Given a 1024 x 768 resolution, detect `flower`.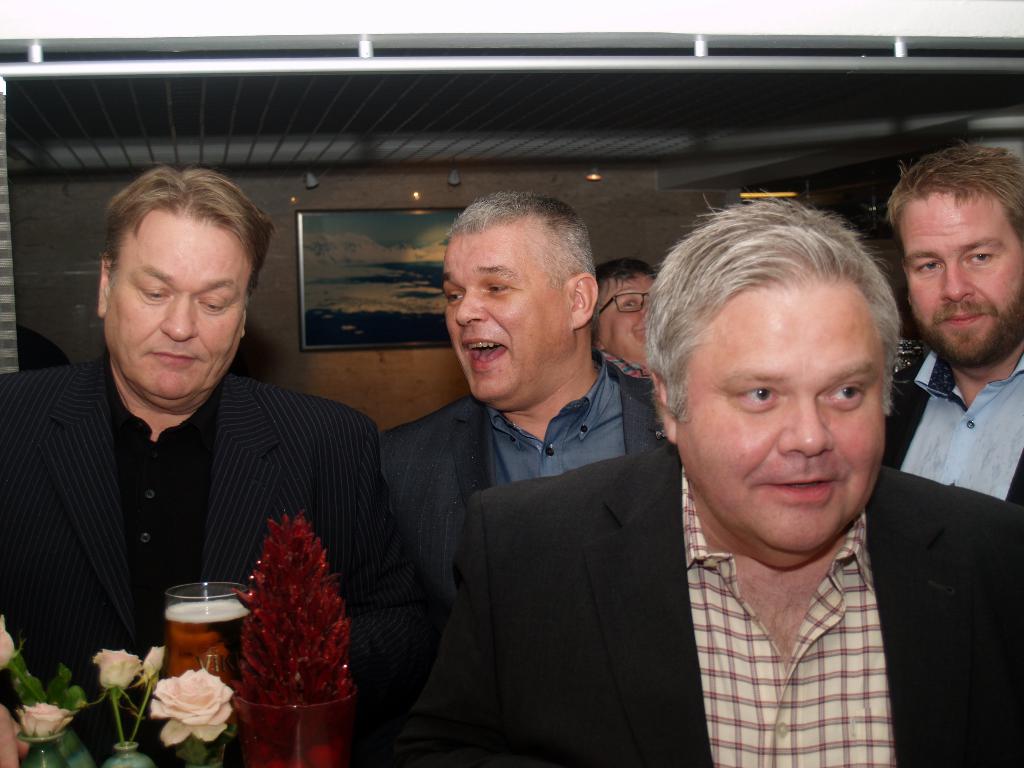
148,664,234,746.
